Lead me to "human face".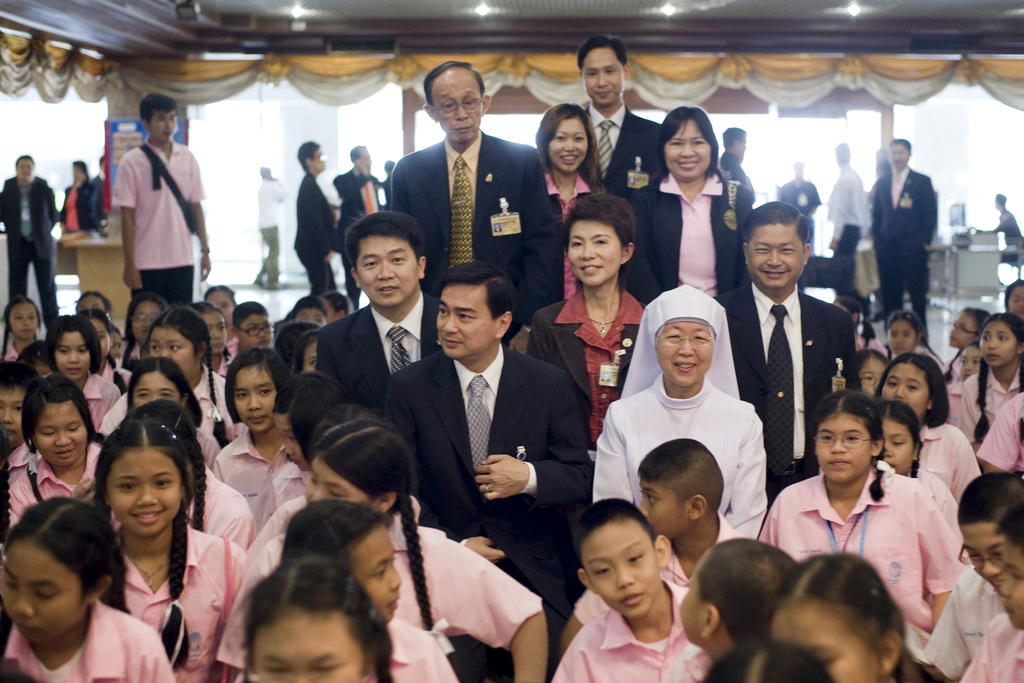
Lead to 57 333 88 381.
